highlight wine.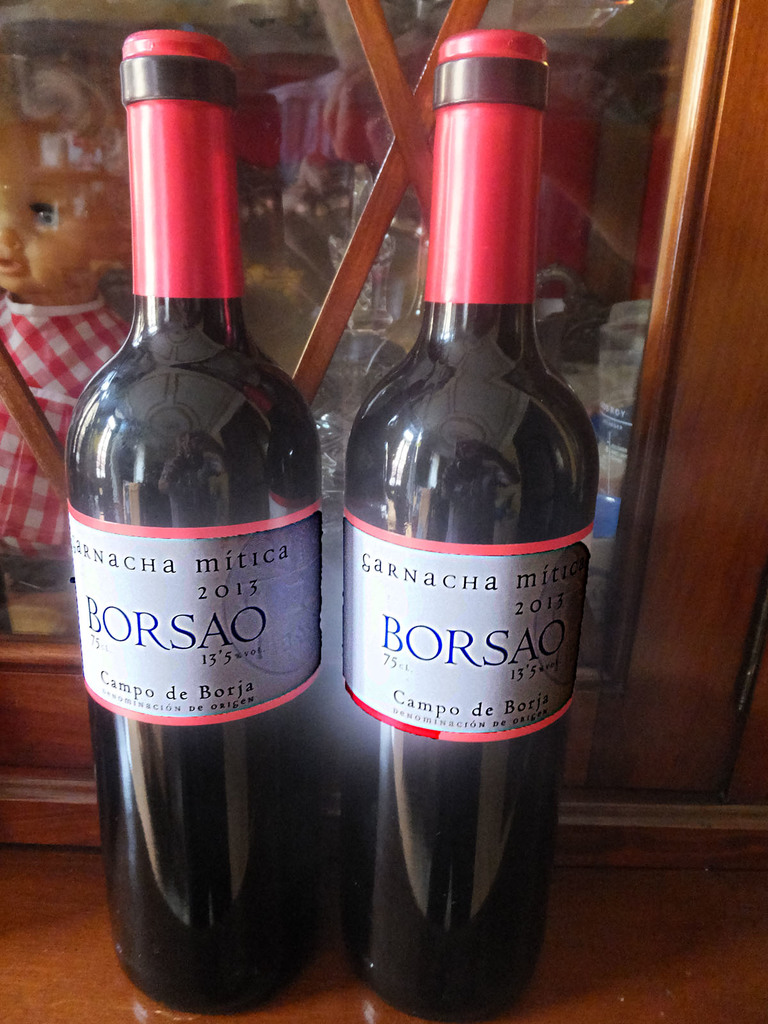
Highlighted region: BBox(51, 27, 327, 1006).
